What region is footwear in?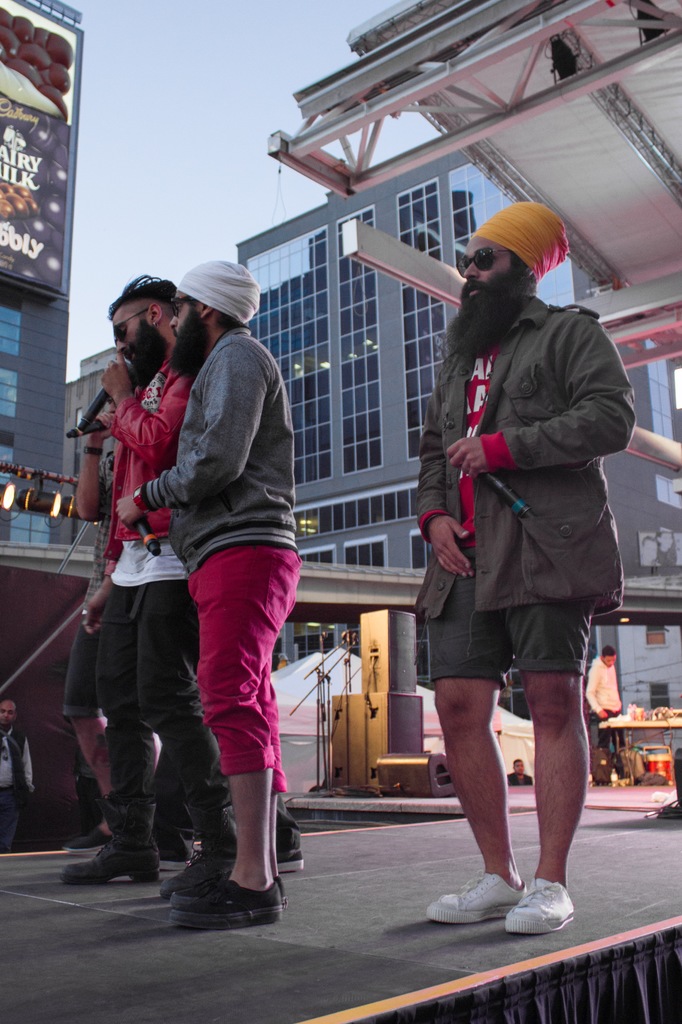
[left=420, top=869, right=527, bottom=923].
